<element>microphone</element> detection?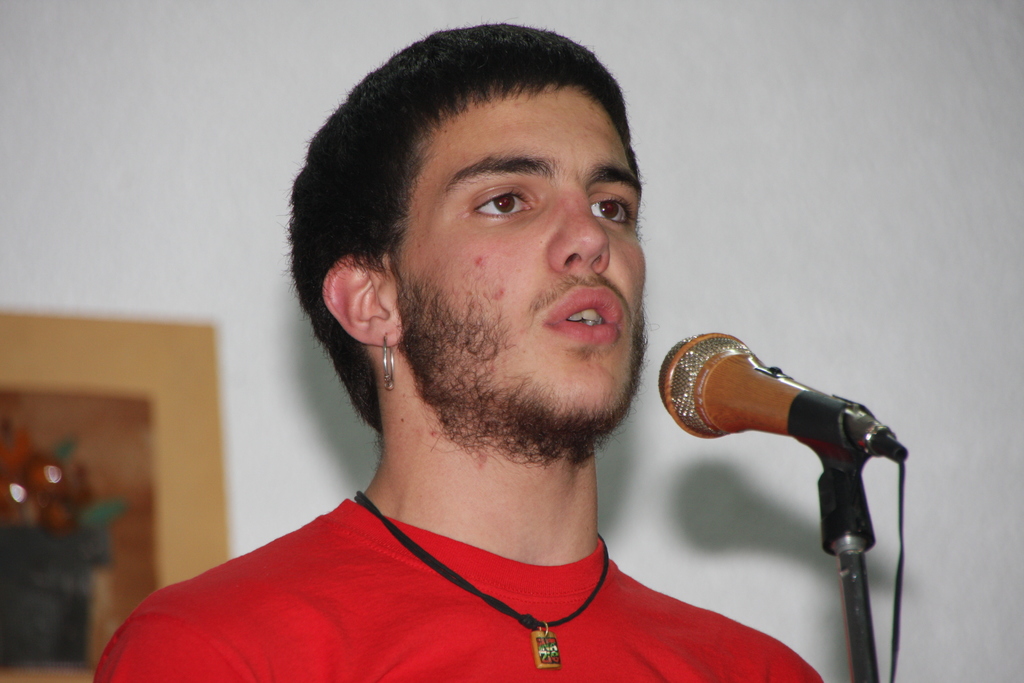
[656,328,910,468]
